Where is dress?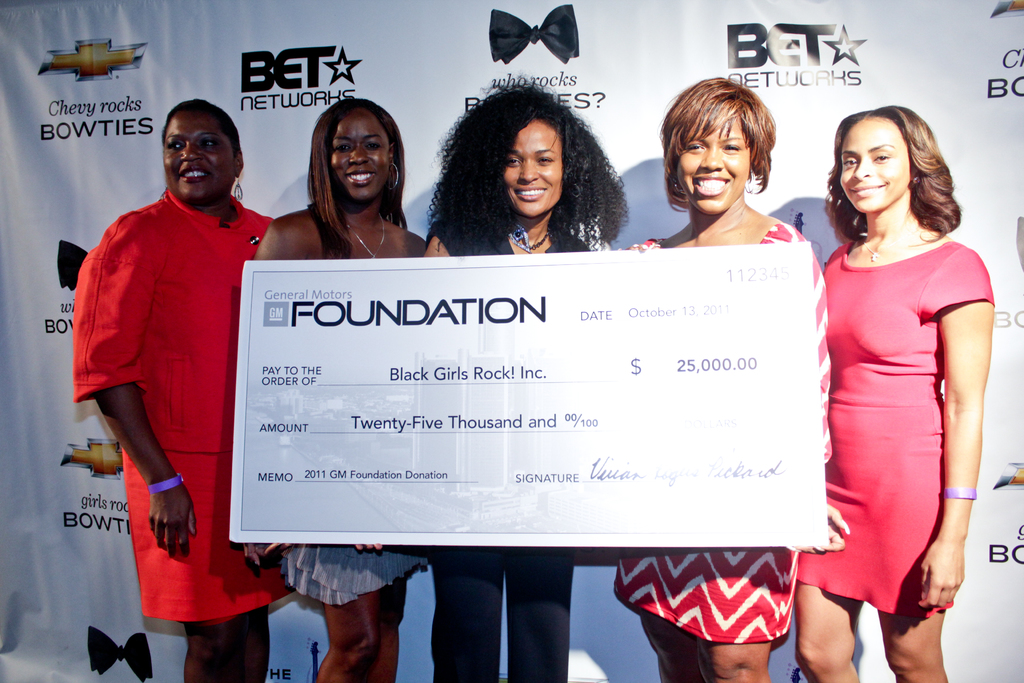
[796, 239, 993, 620].
